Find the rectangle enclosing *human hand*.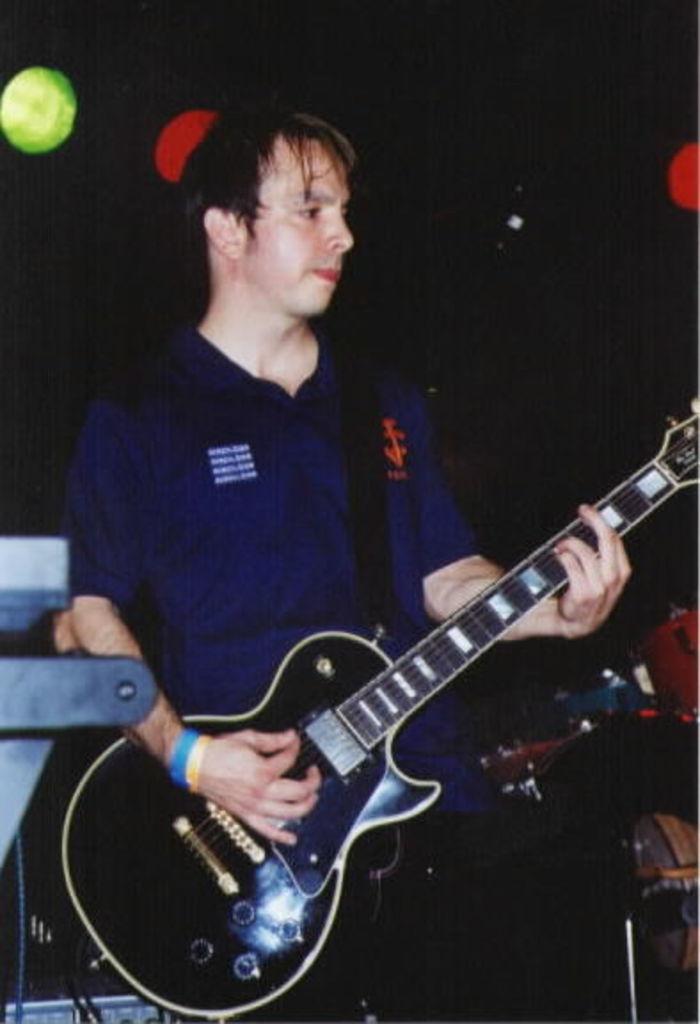
region(549, 505, 638, 644).
